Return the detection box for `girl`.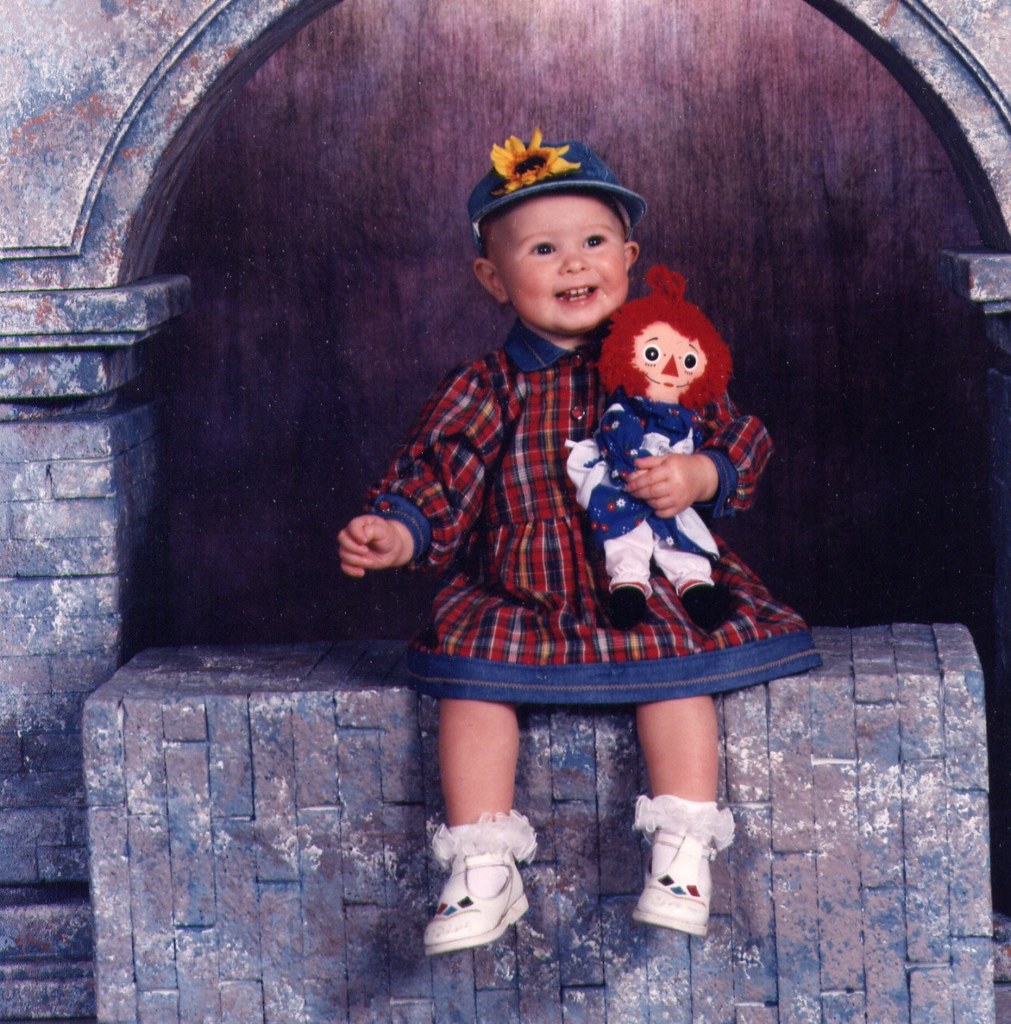
bbox=(336, 125, 824, 954).
